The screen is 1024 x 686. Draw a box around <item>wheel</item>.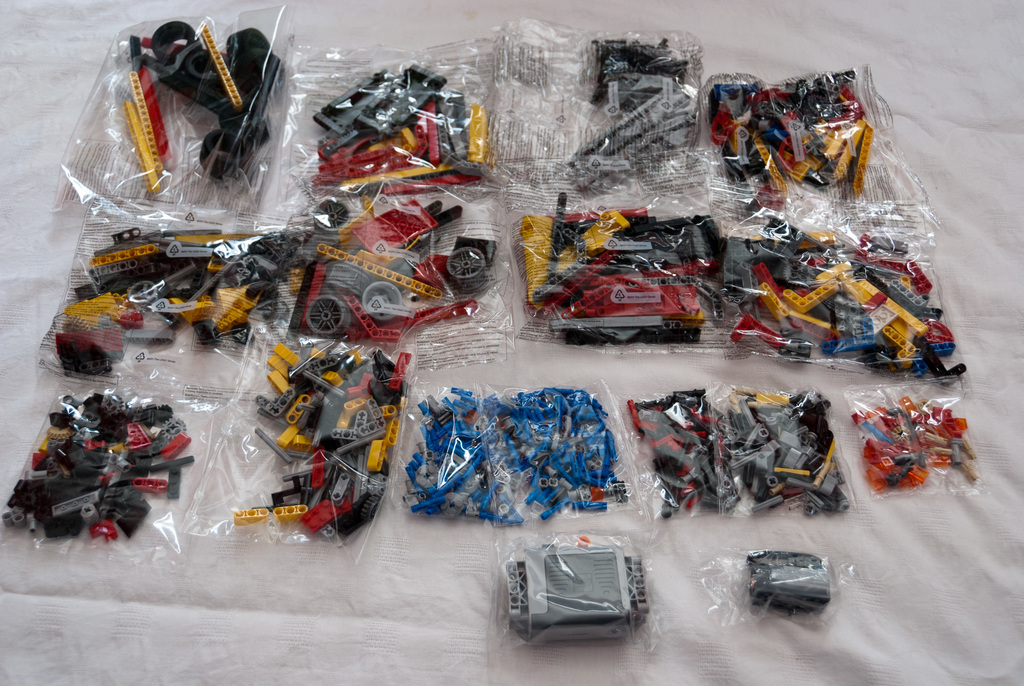
226 30 271 60.
